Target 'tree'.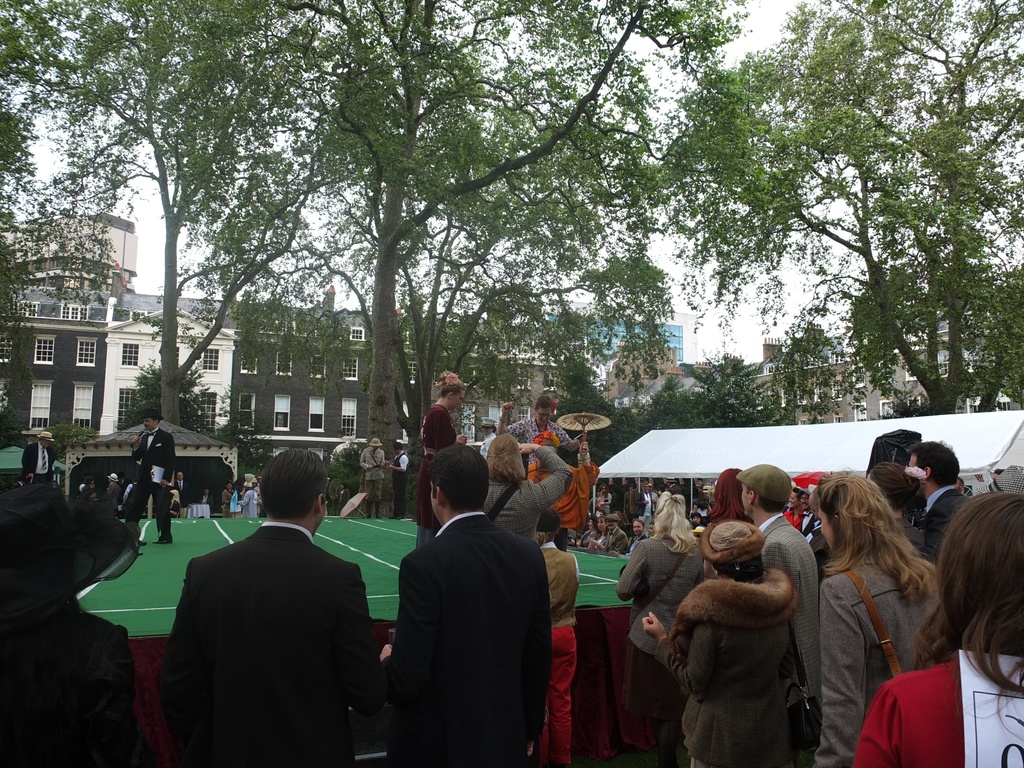
Target region: 194, 35, 670, 540.
